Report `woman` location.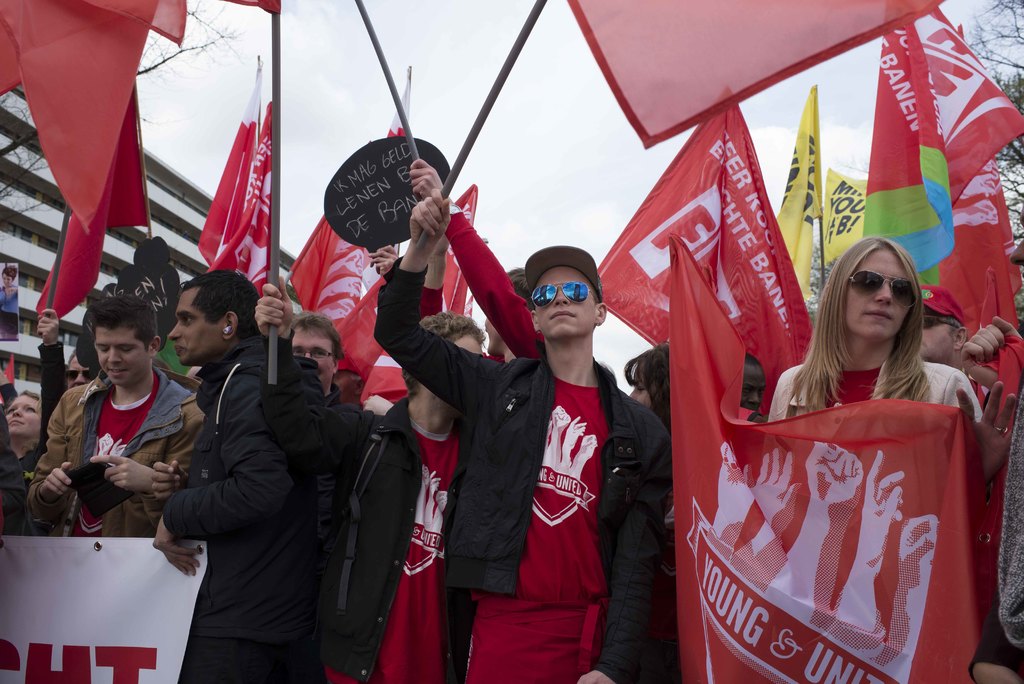
Report: [left=766, top=236, right=978, bottom=468].
